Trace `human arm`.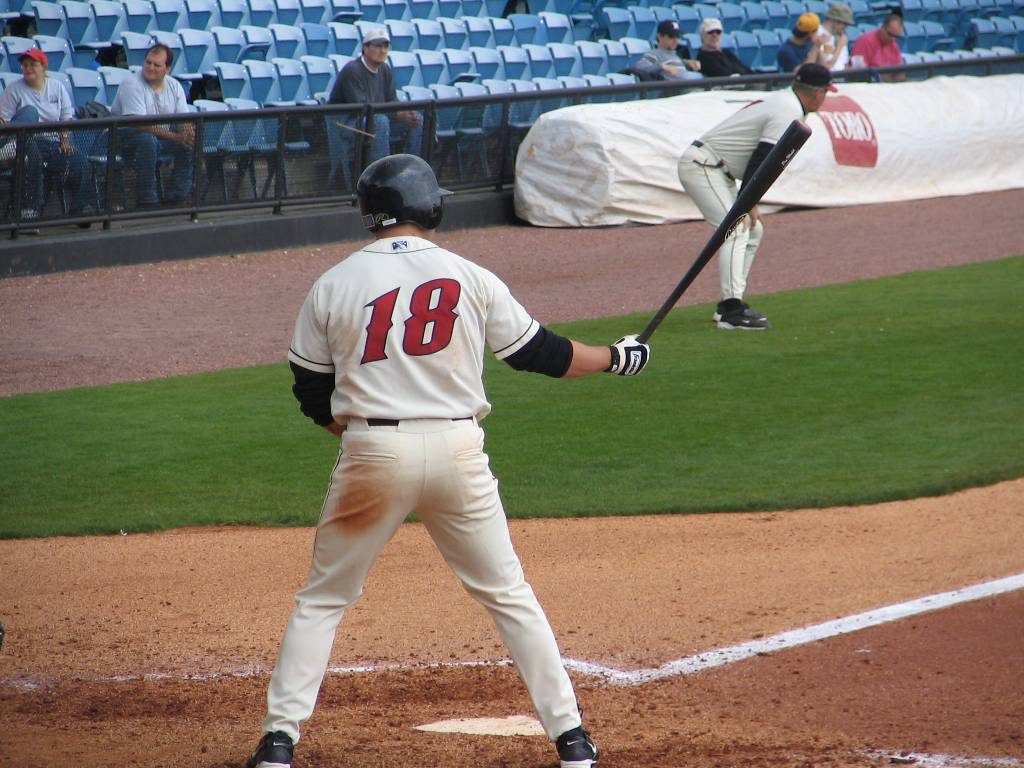
Traced to <region>121, 72, 197, 149</region>.
